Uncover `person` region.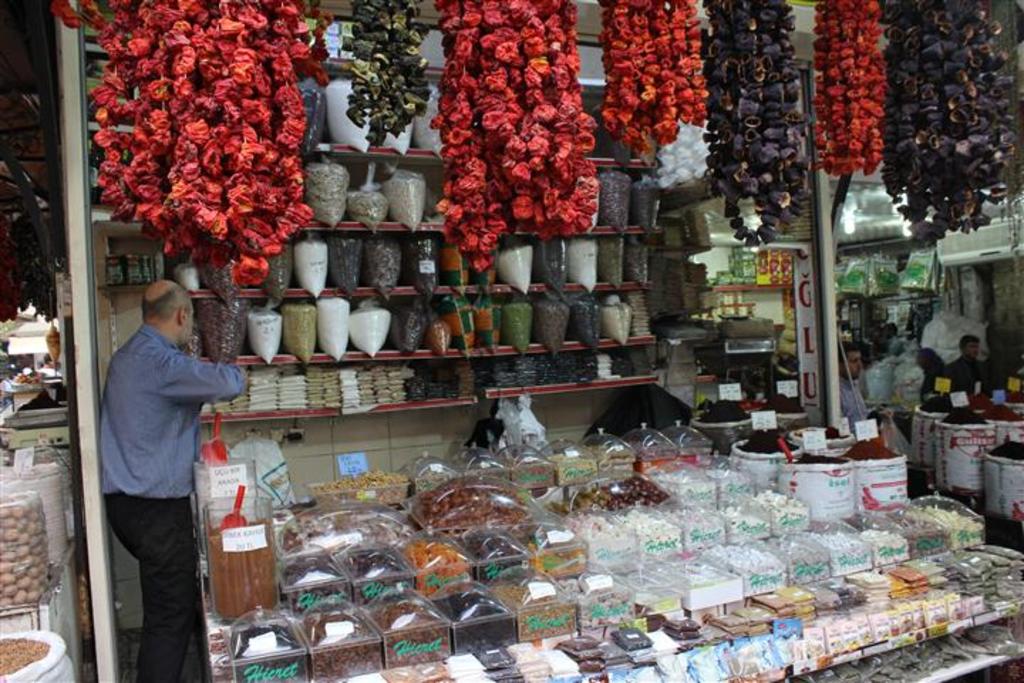
Uncovered: [x1=87, y1=275, x2=256, y2=682].
